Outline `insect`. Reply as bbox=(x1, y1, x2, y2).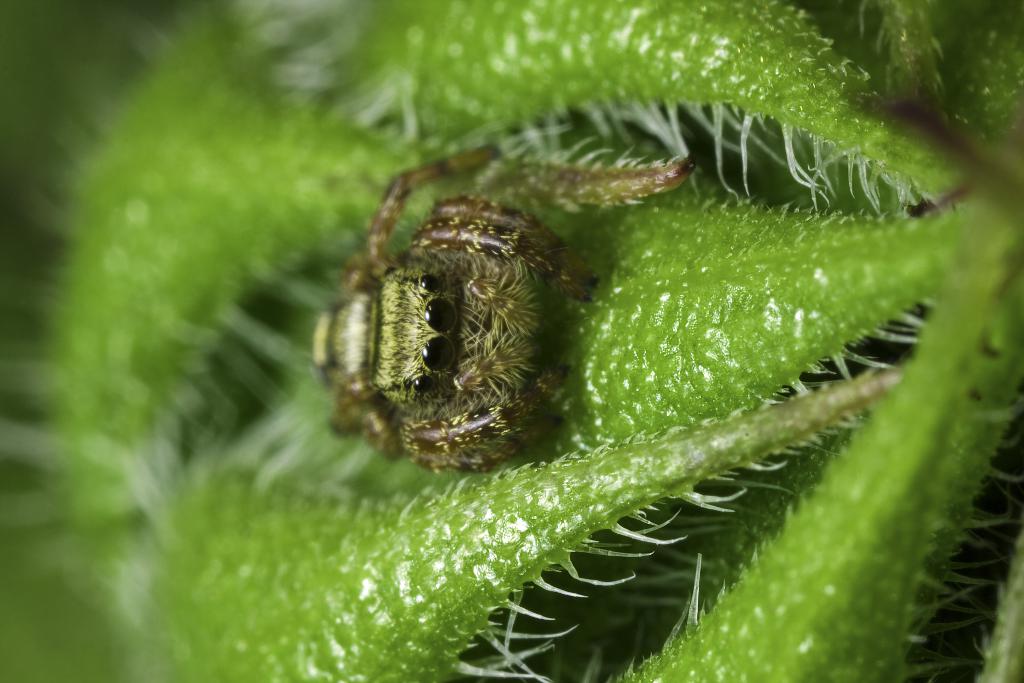
bbox=(303, 136, 703, 478).
